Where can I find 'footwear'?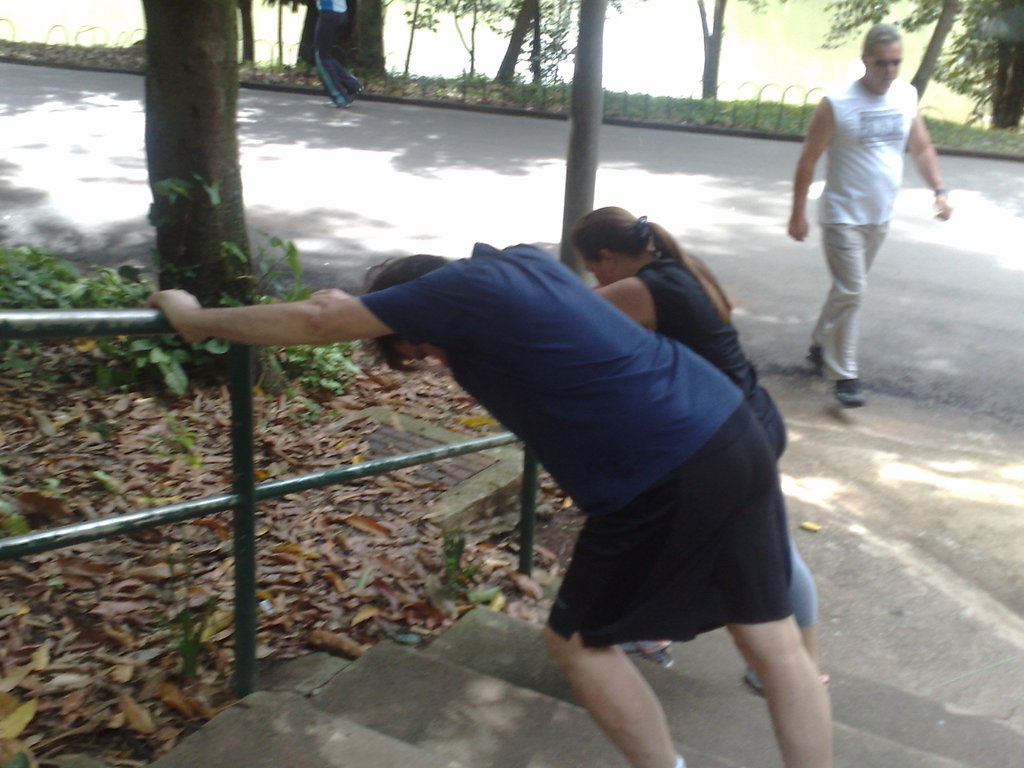
You can find it at [left=739, top=666, right=829, bottom=703].
